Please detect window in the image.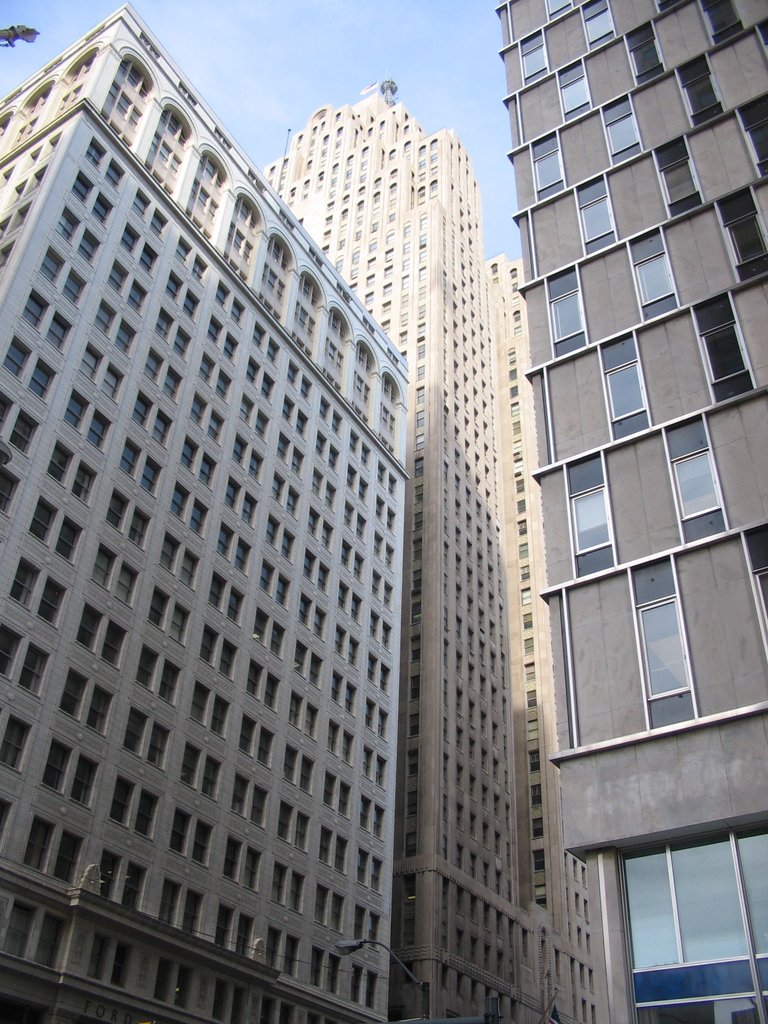
Rect(248, 659, 262, 692).
